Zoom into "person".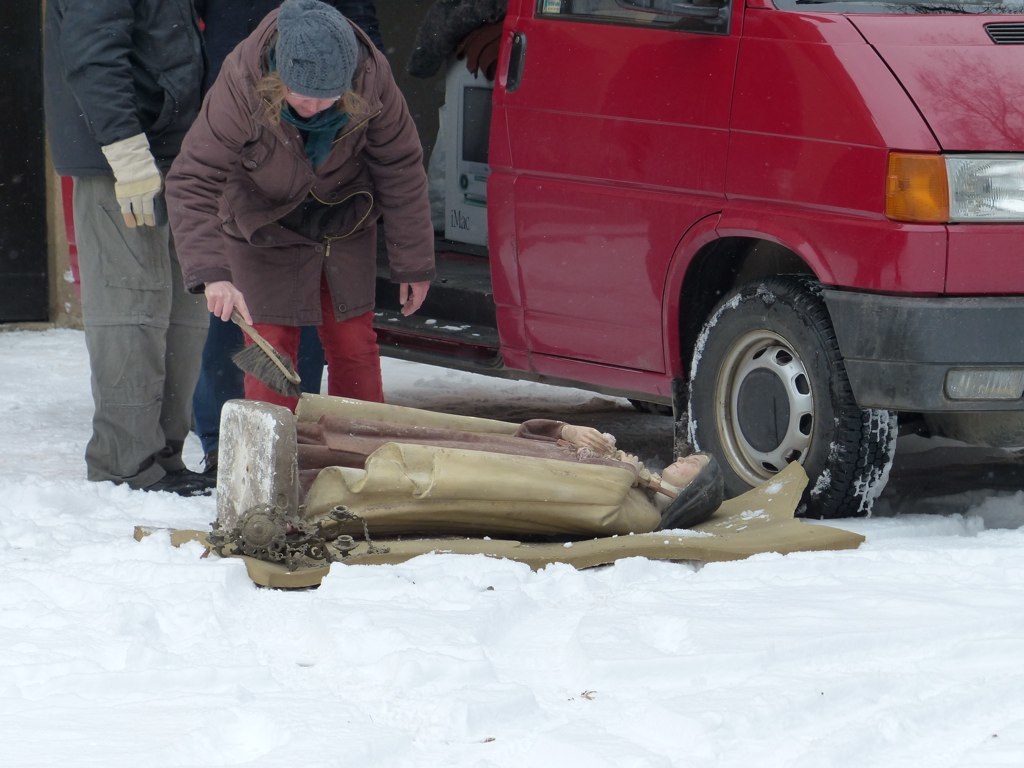
Zoom target: <box>166,0,445,473</box>.
